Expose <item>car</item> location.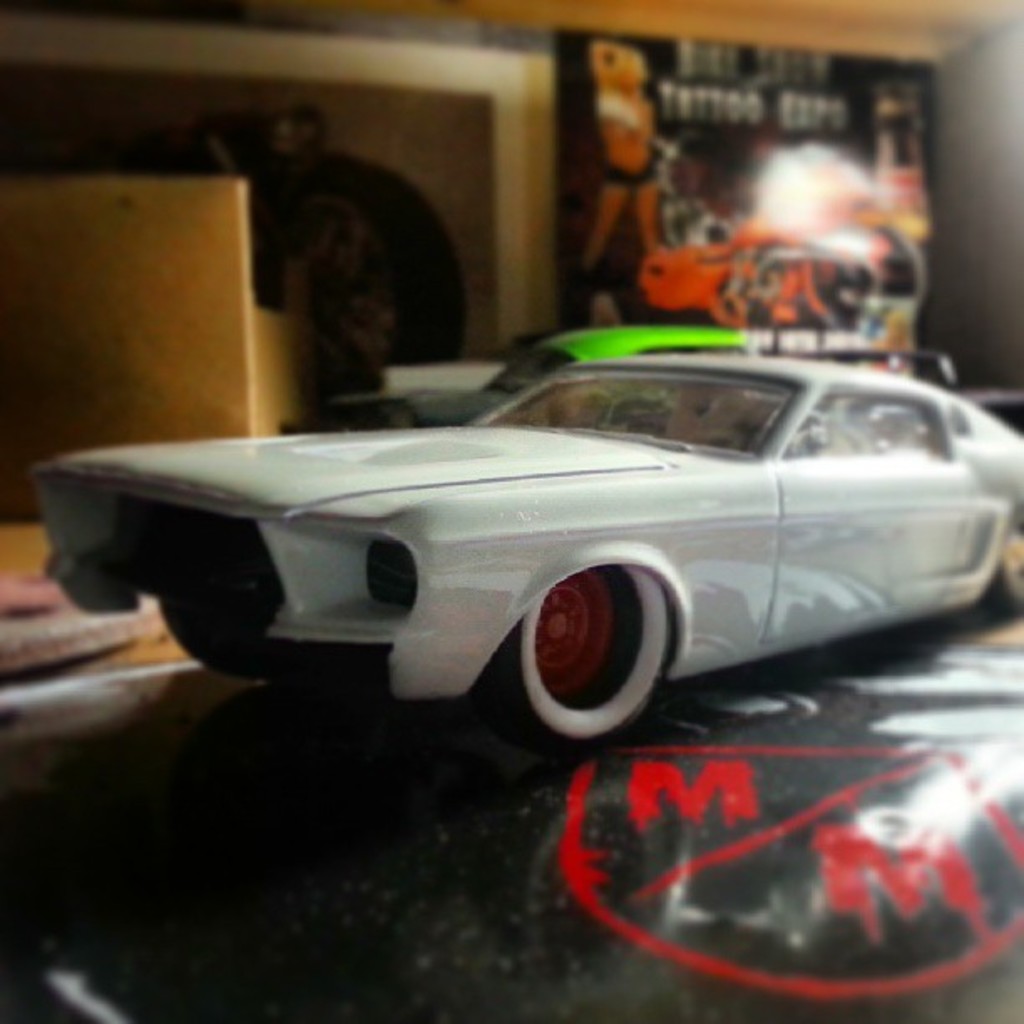
Exposed at x1=288 y1=320 x2=756 y2=432.
